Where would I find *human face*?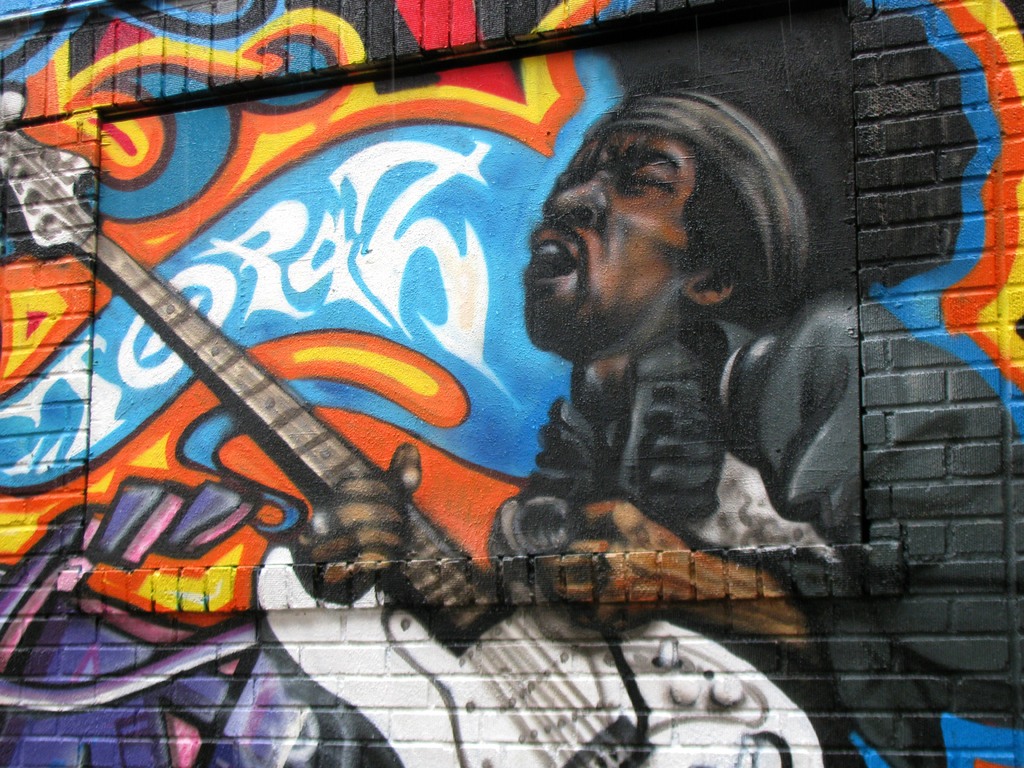
At 530:128:714:348.
